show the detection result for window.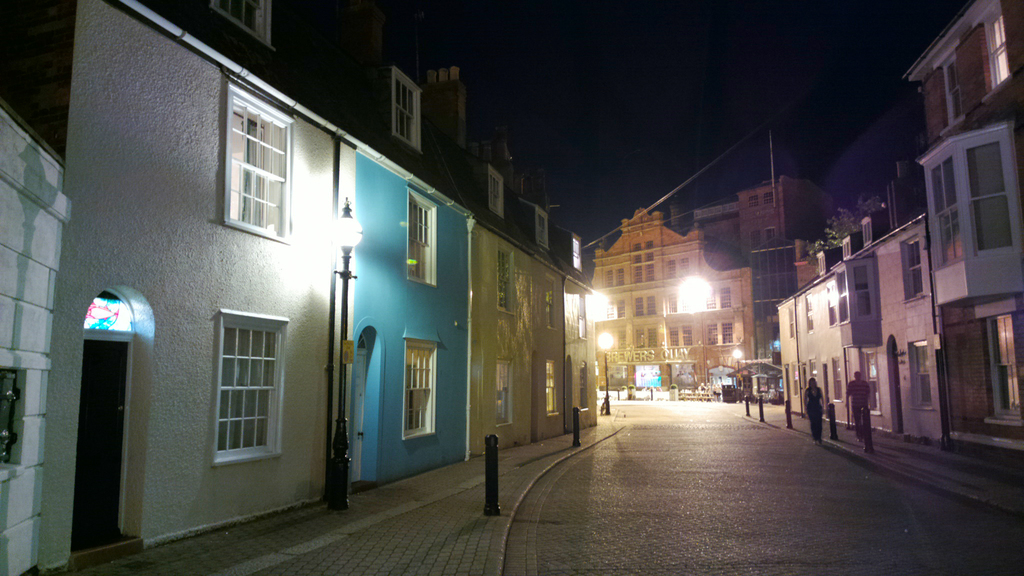
{"x1": 668, "y1": 292, "x2": 678, "y2": 314}.
